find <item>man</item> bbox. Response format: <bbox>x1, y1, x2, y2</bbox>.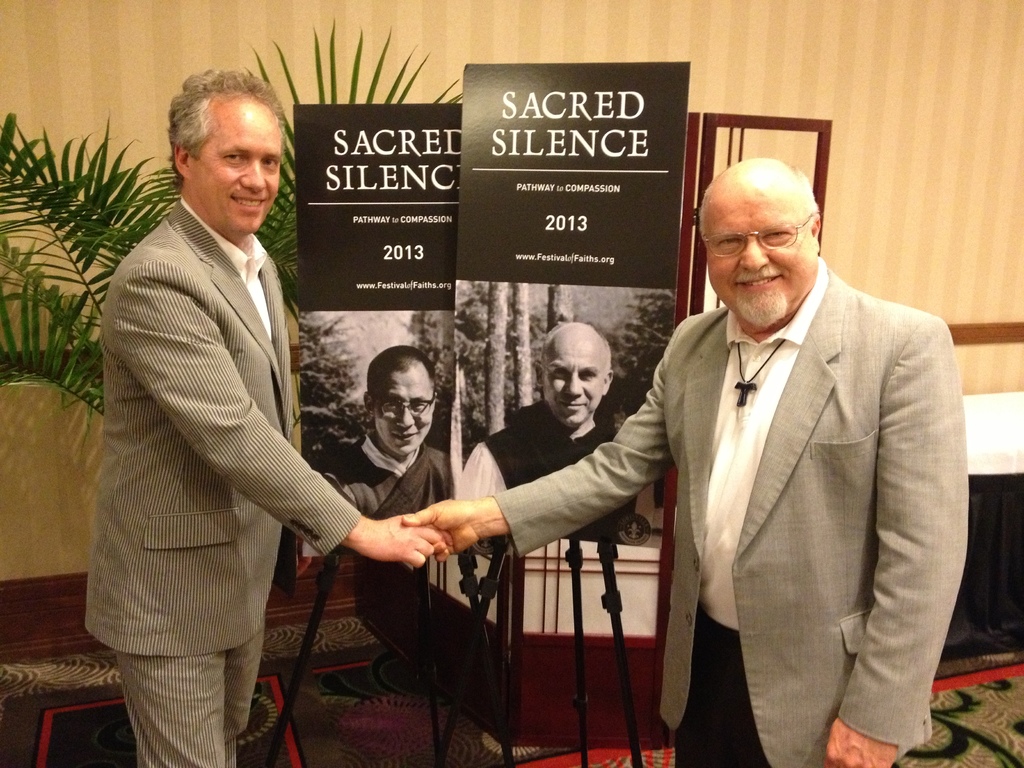
<bbox>77, 65, 377, 767</bbox>.
